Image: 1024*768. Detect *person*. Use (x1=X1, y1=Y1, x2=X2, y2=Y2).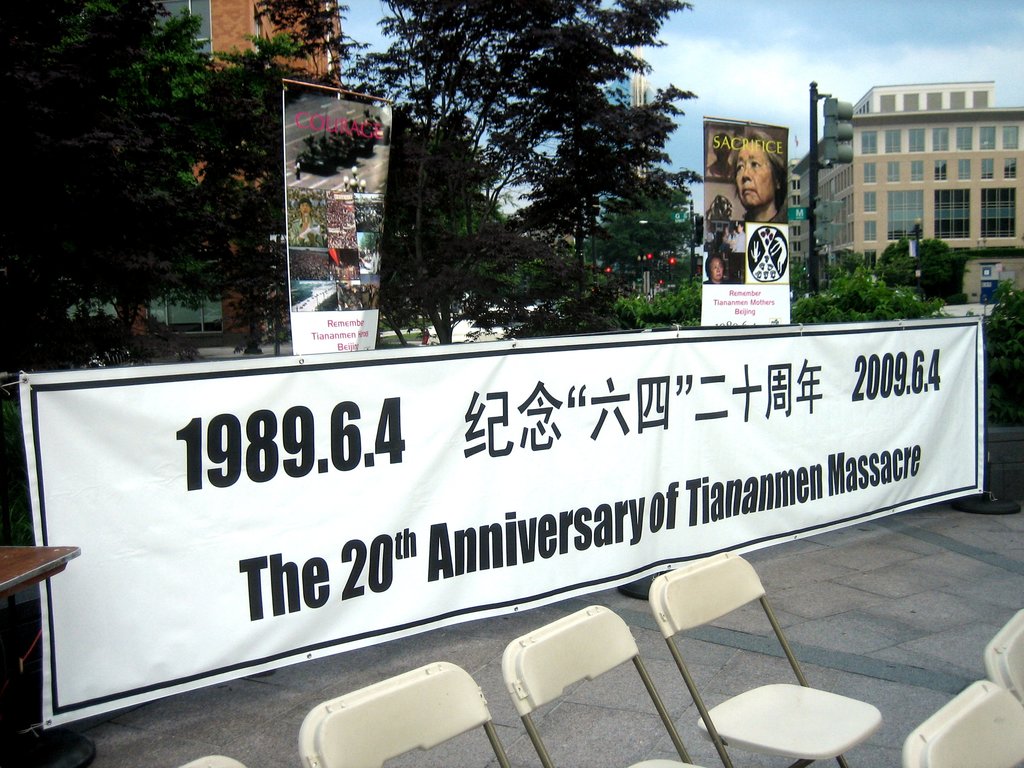
(x1=289, y1=195, x2=317, y2=244).
